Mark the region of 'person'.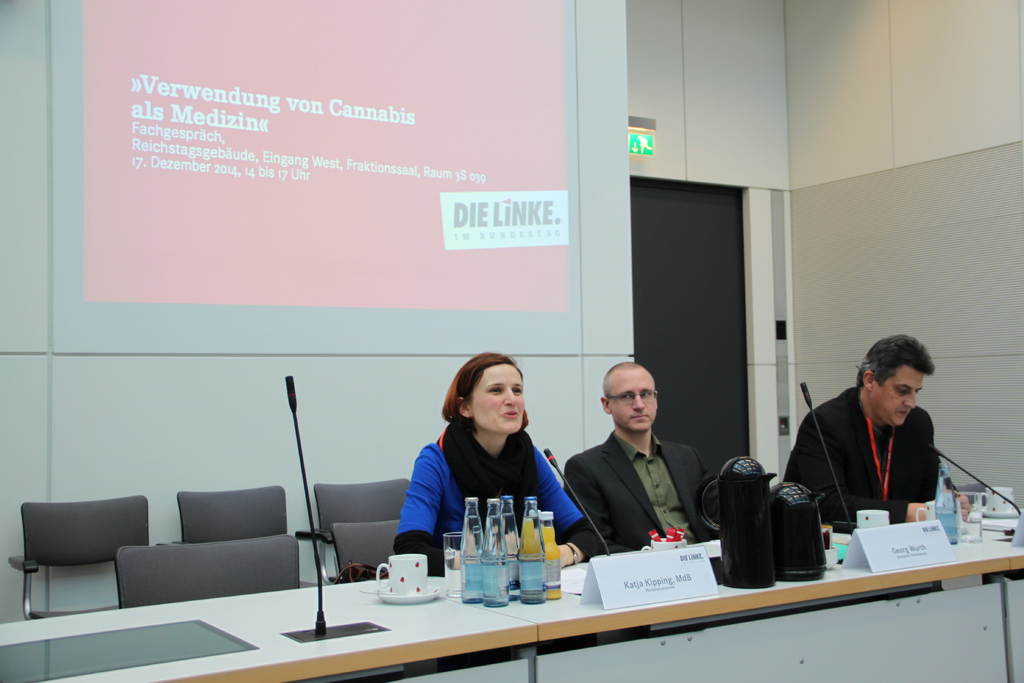
Region: box(787, 334, 943, 536).
